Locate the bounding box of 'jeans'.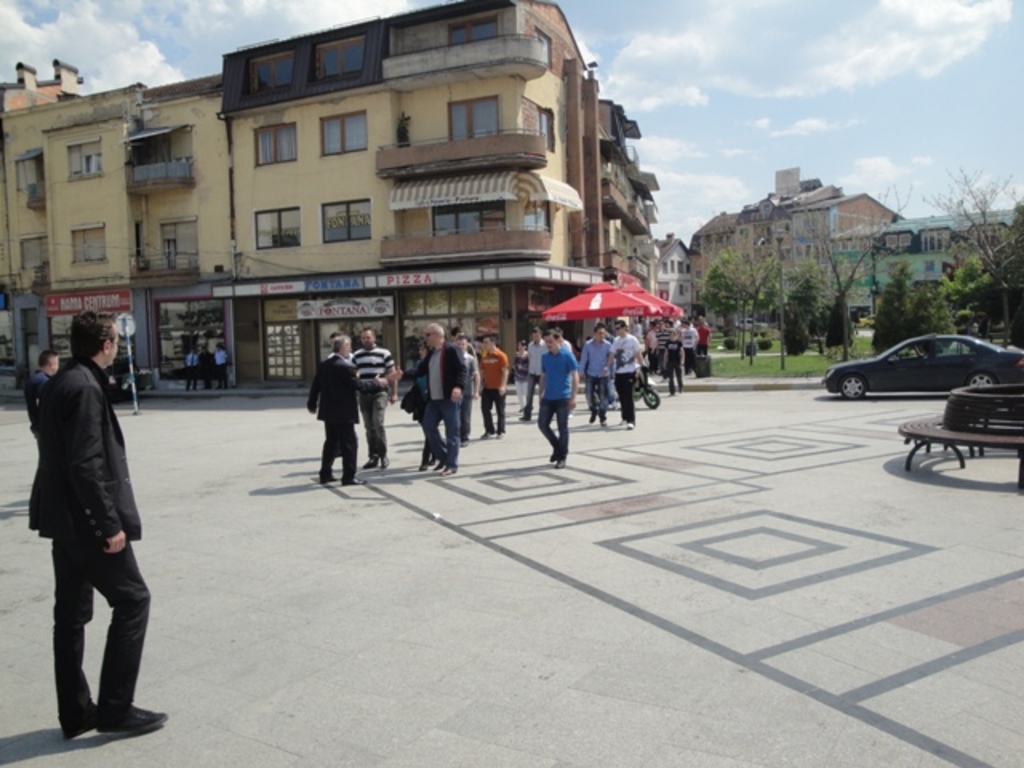
Bounding box: x1=213 y1=363 x2=226 y2=384.
